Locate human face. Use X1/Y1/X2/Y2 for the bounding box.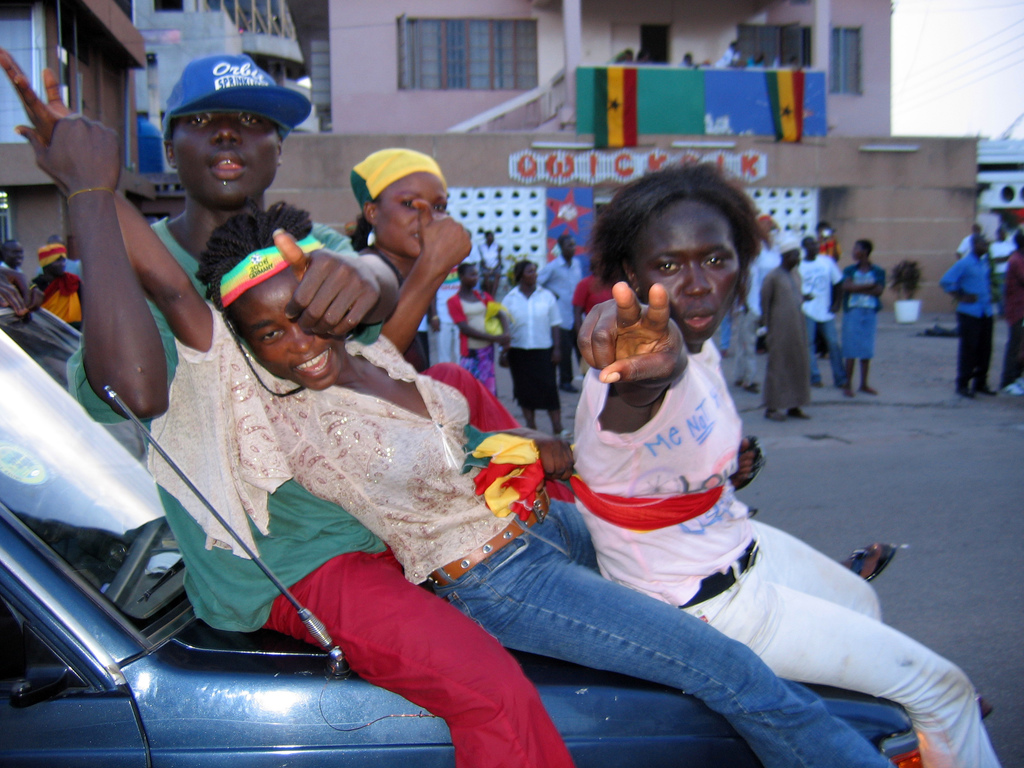
372/172/448/253.
